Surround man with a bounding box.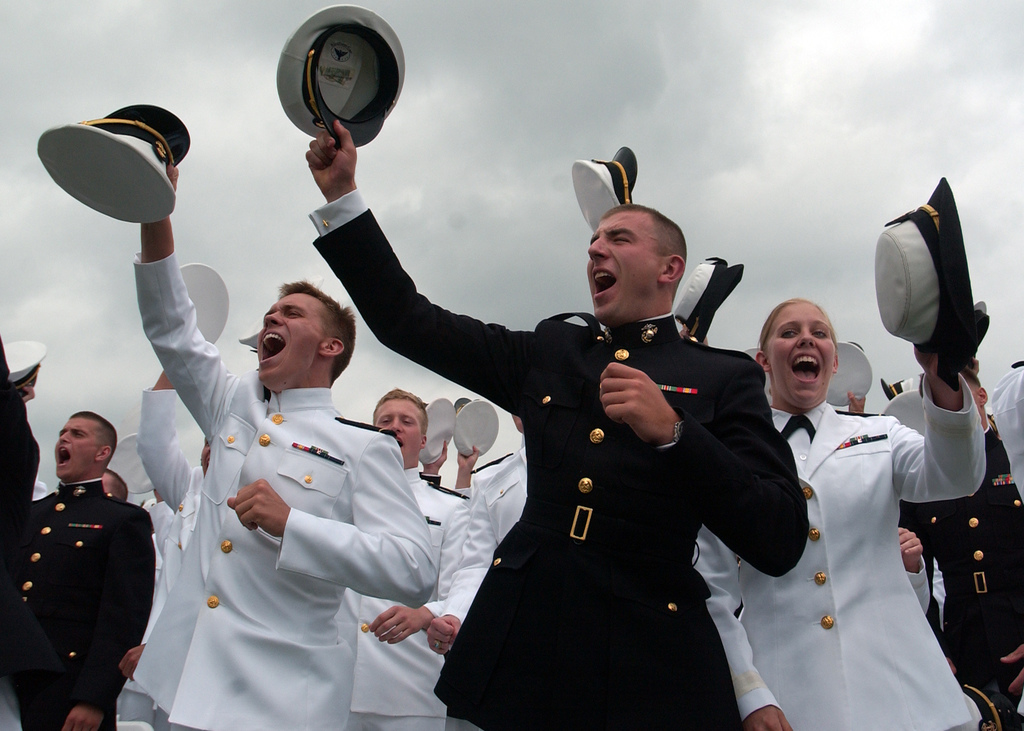
{"left": 458, "top": 387, "right": 796, "bottom": 730}.
